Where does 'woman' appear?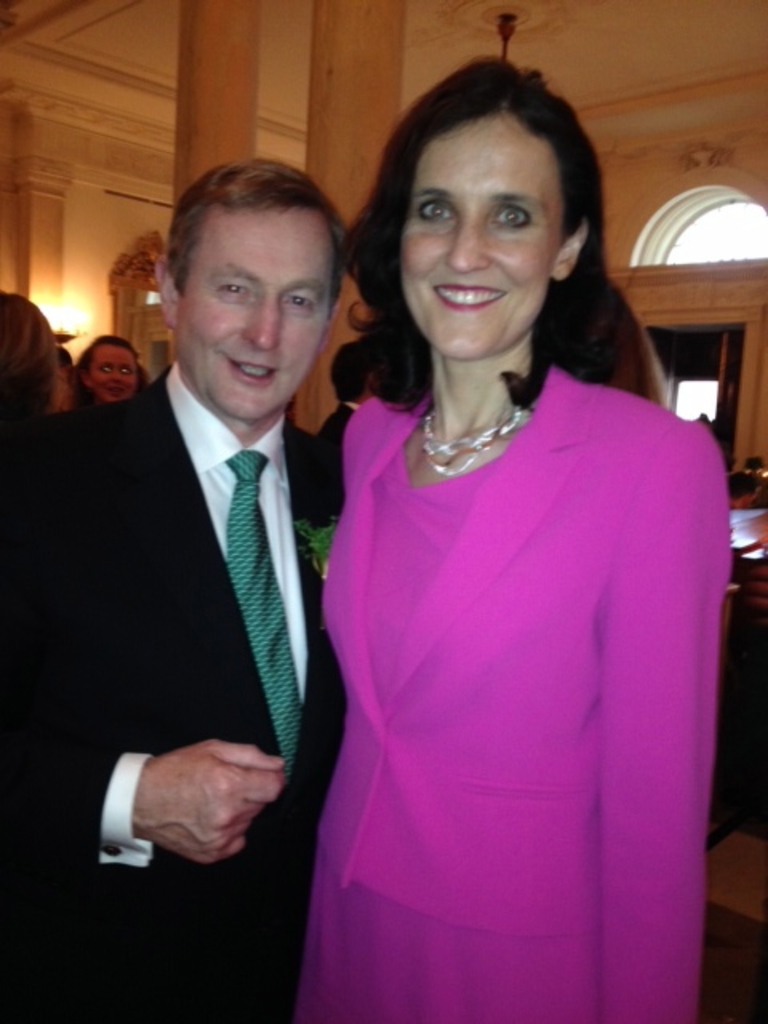
Appears at x1=256 y1=61 x2=712 y2=1023.
